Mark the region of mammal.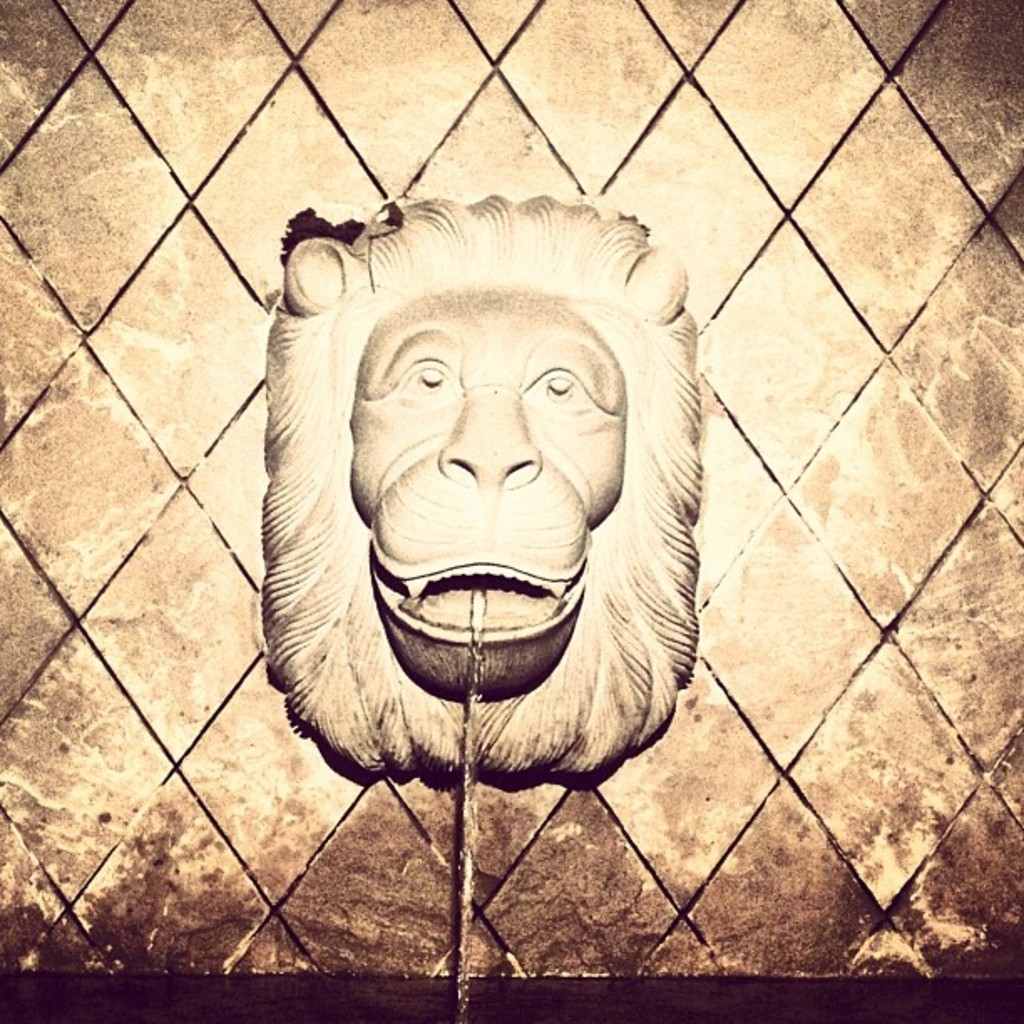
Region: region(241, 218, 745, 818).
